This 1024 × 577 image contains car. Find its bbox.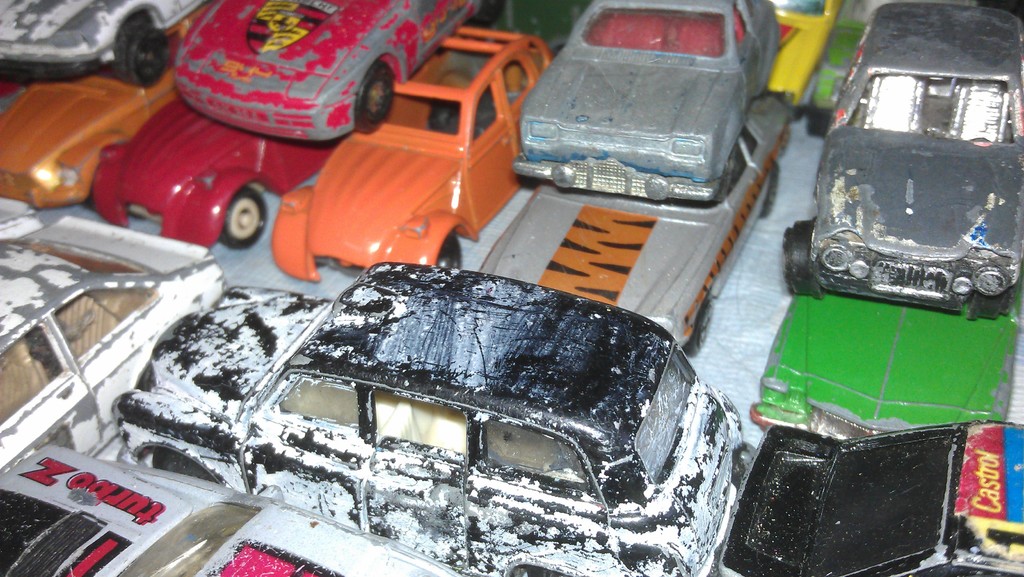
locate(91, 94, 349, 244).
